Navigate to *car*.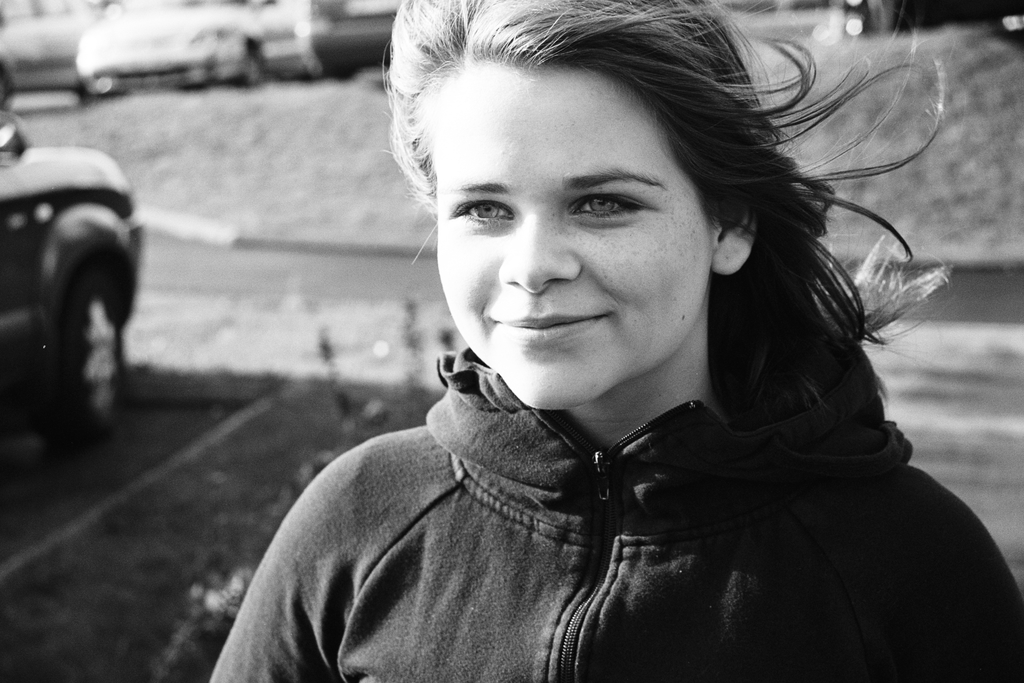
Navigation target: BBox(301, 0, 406, 89).
